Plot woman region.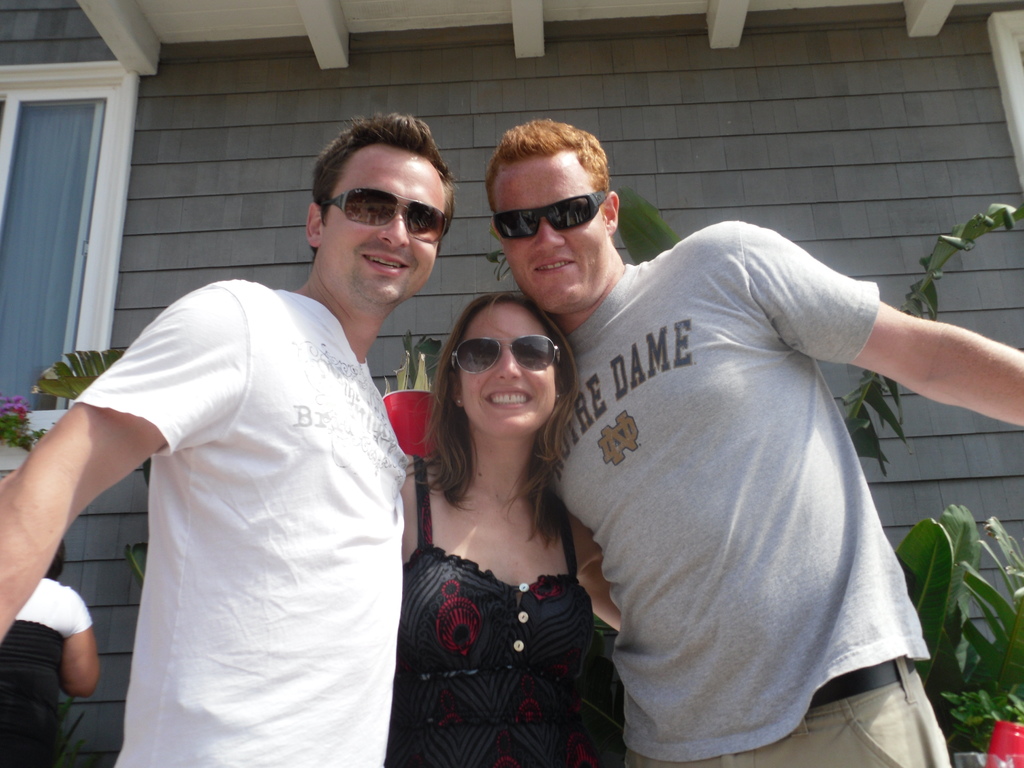
Plotted at x1=369, y1=249, x2=625, y2=758.
